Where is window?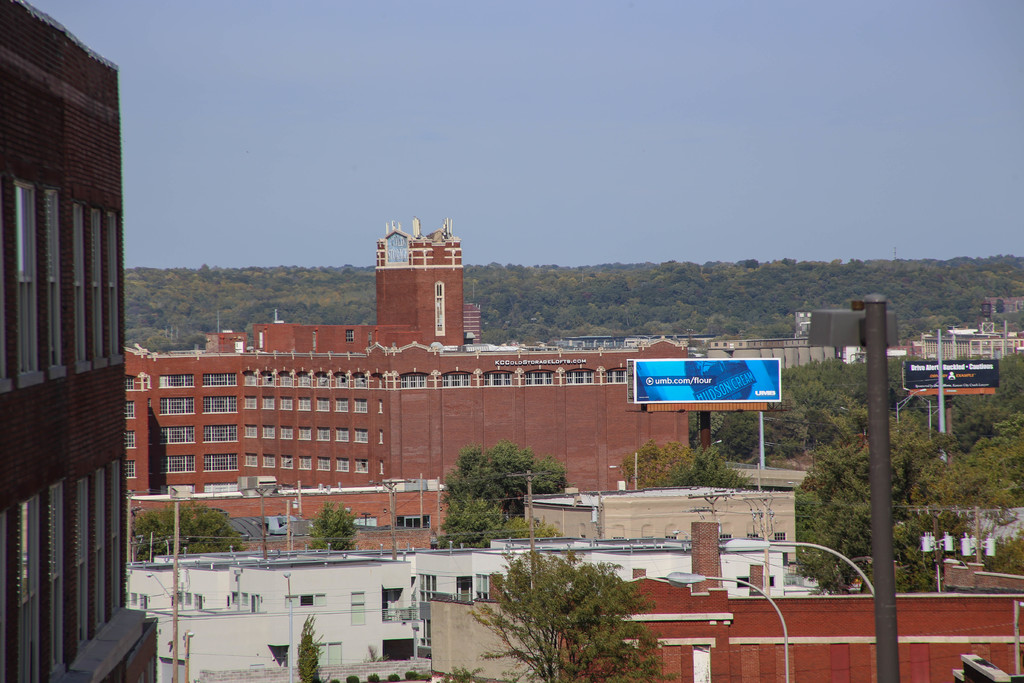
(left=604, top=366, right=633, bottom=386).
